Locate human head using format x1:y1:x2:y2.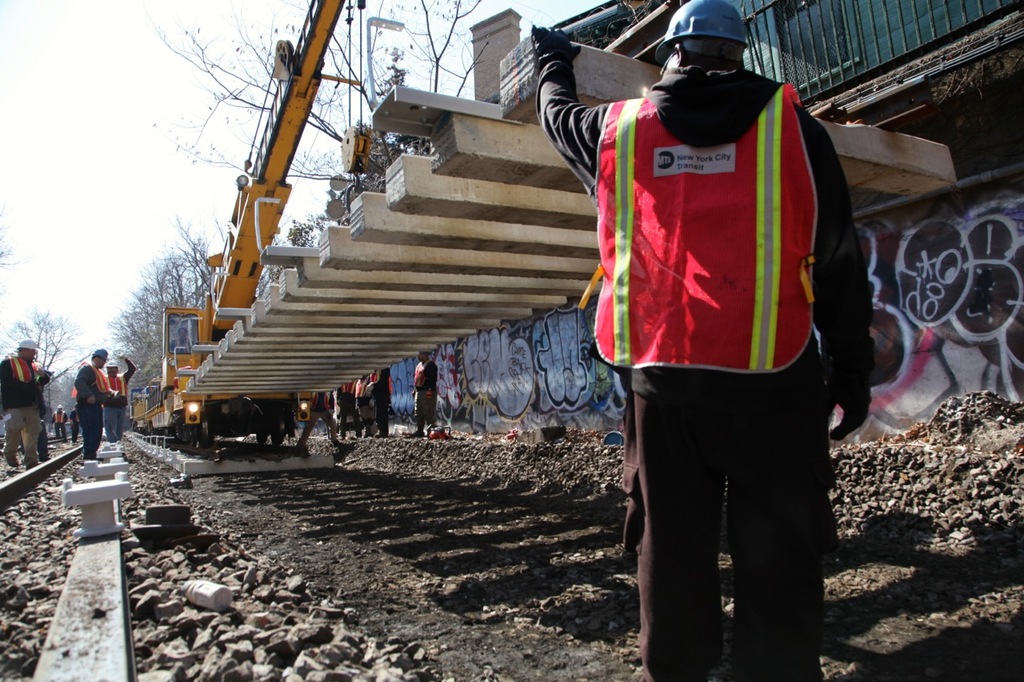
93:349:107:370.
